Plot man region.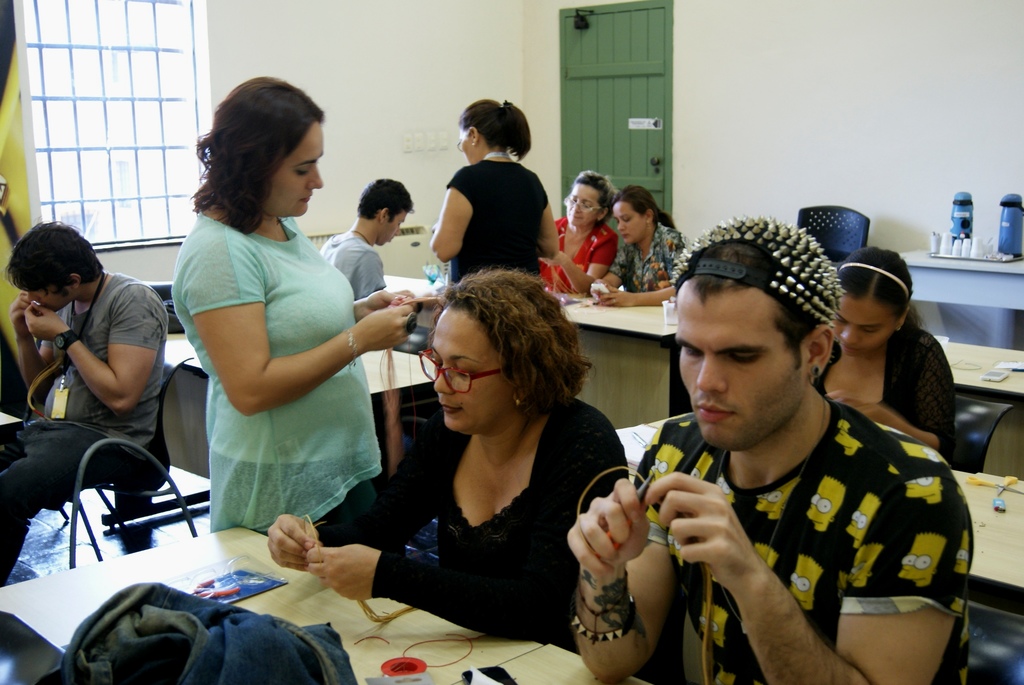
Plotted at 614,216,956,684.
